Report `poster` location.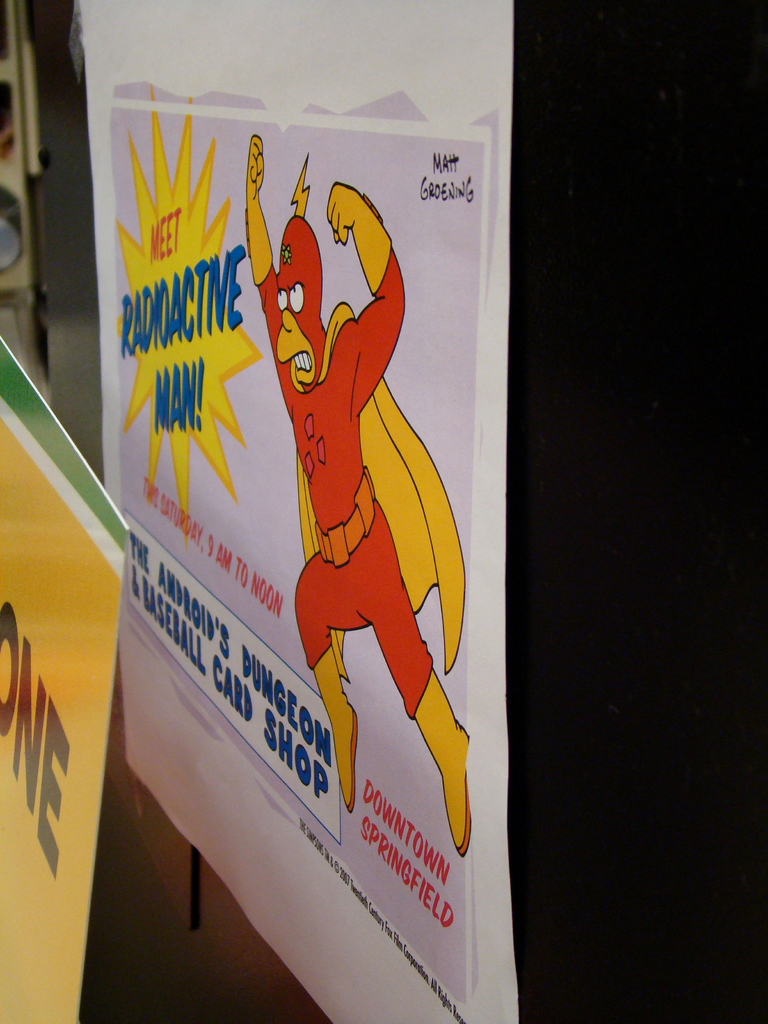
Report: region(116, 91, 493, 1002).
